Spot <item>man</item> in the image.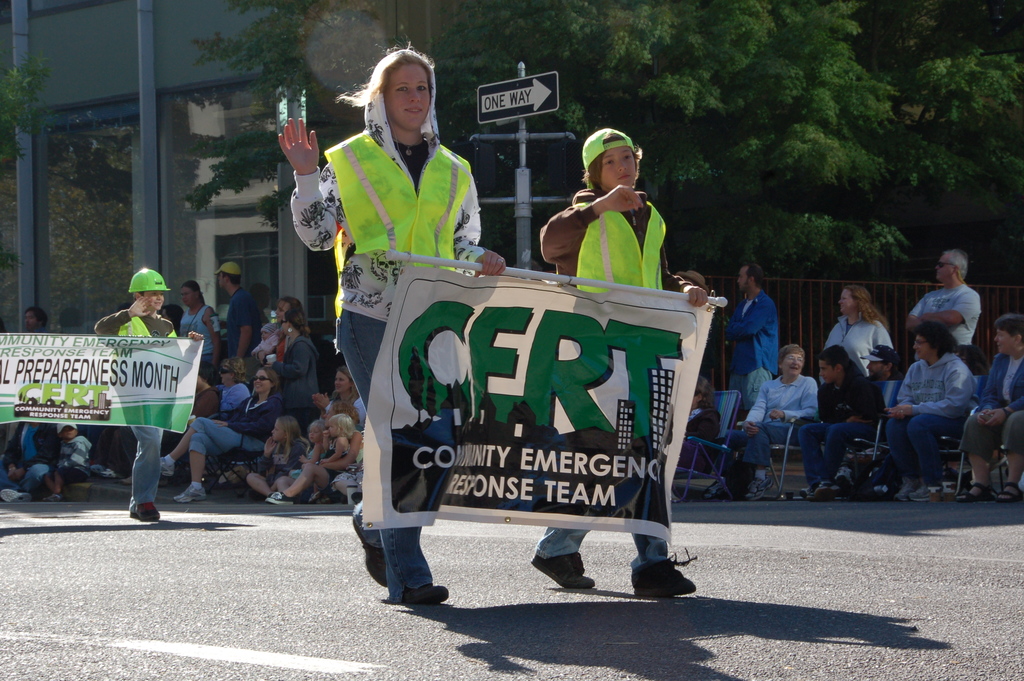
<item>man</item> found at locate(216, 261, 264, 383).
